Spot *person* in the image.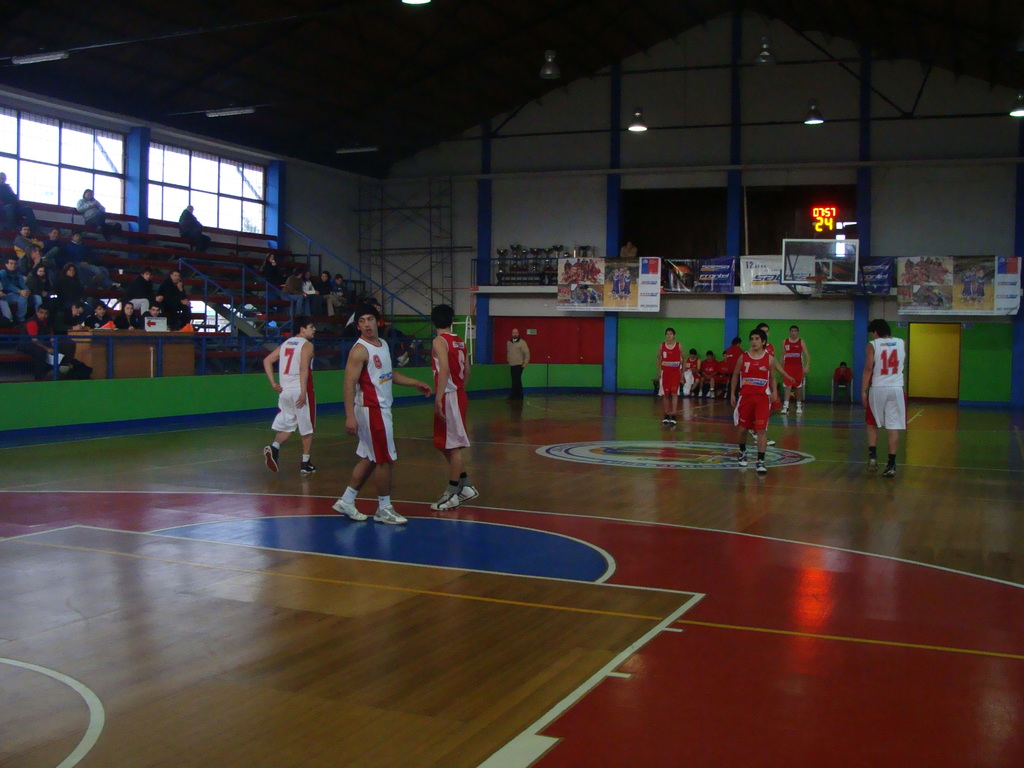
*person* found at pyautogui.locateOnScreen(657, 324, 687, 431).
